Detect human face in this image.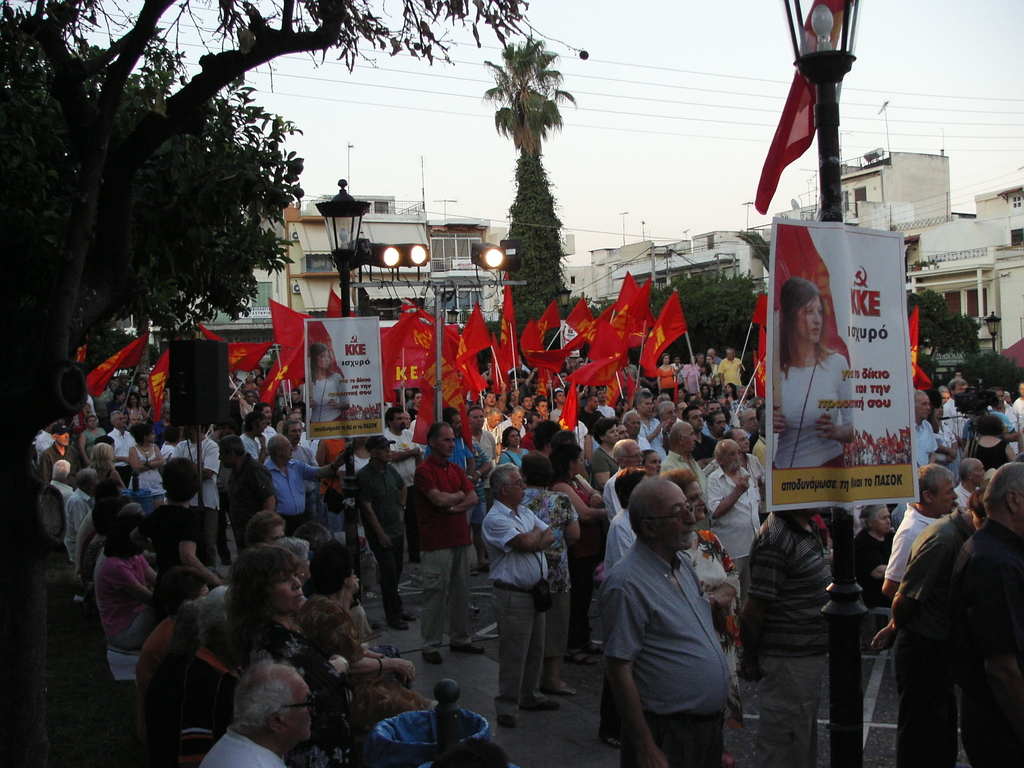
Detection: (649, 458, 662, 474).
